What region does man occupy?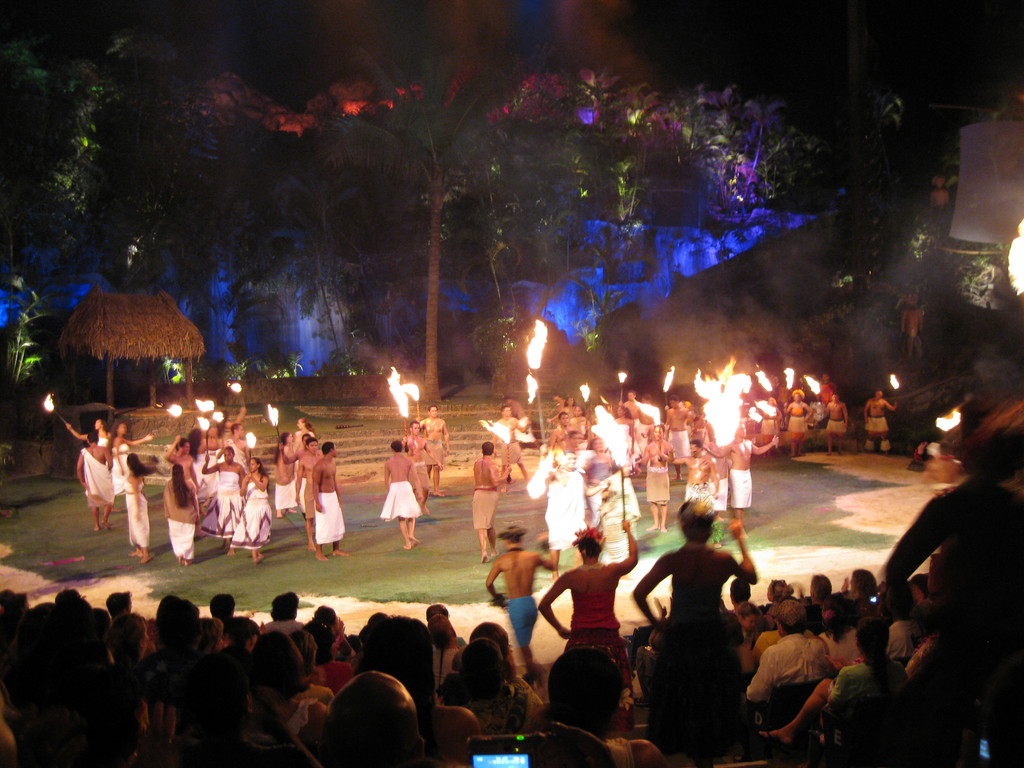
Rect(77, 432, 115, 536).
